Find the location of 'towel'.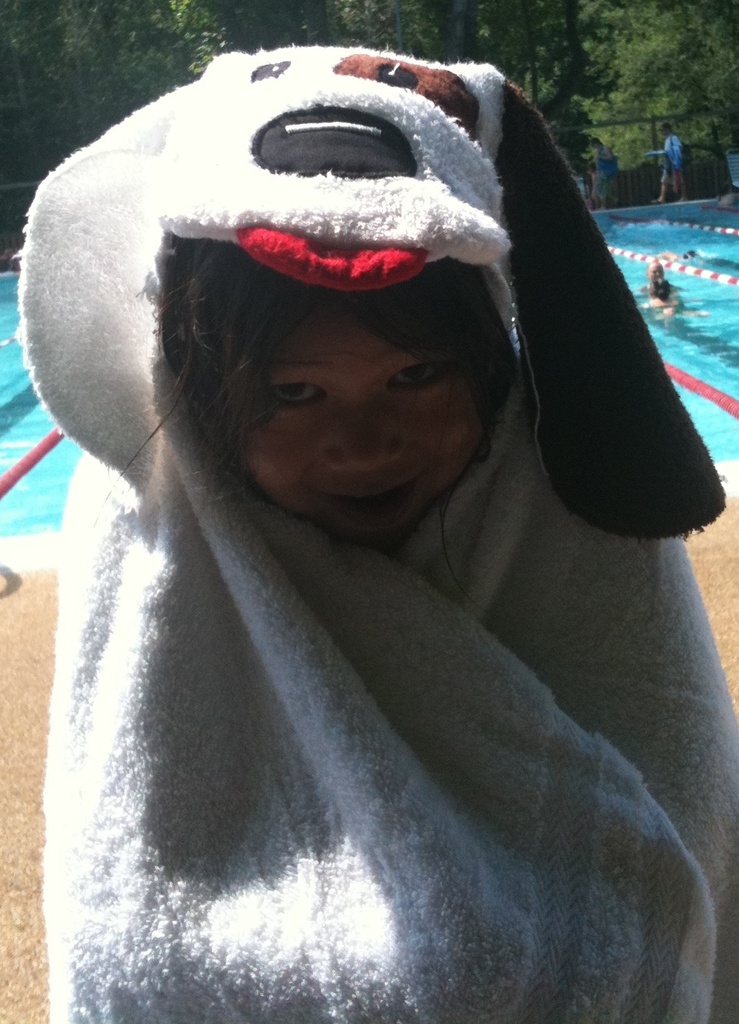
Location: [43, 362, 738, 1023].
